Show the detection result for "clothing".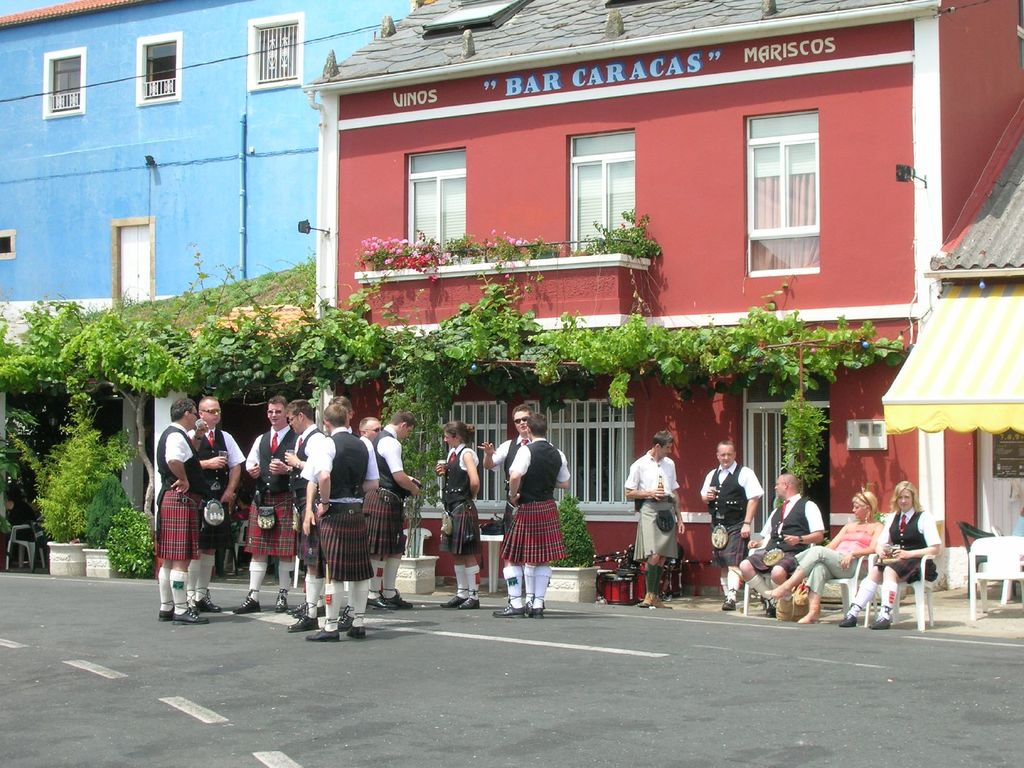
[x1=492, y1=435, x2=568, y2=536].
